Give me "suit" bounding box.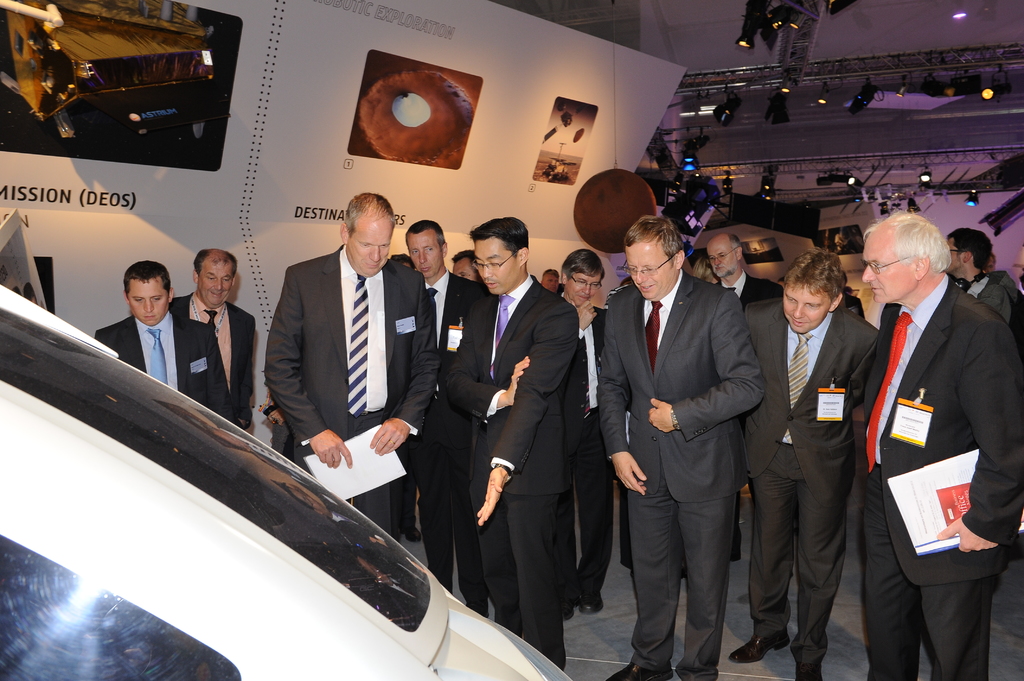
bbox=[864, 273, 1023, 680].
